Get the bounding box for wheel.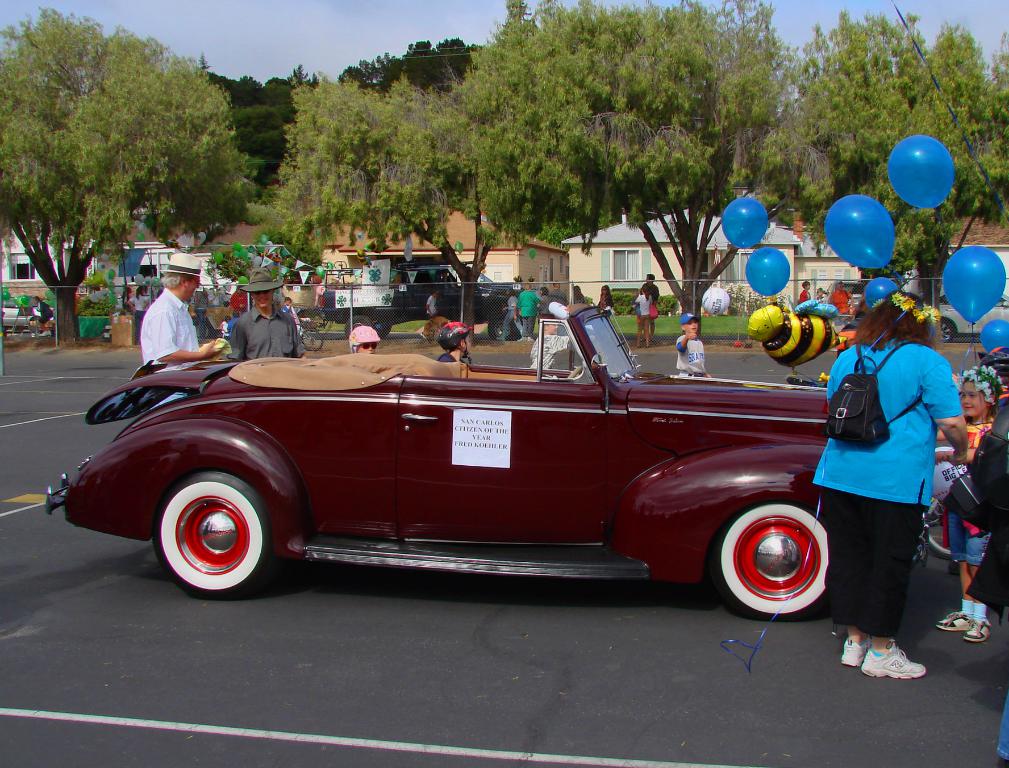
bbox(340, 313, 371, 341).
